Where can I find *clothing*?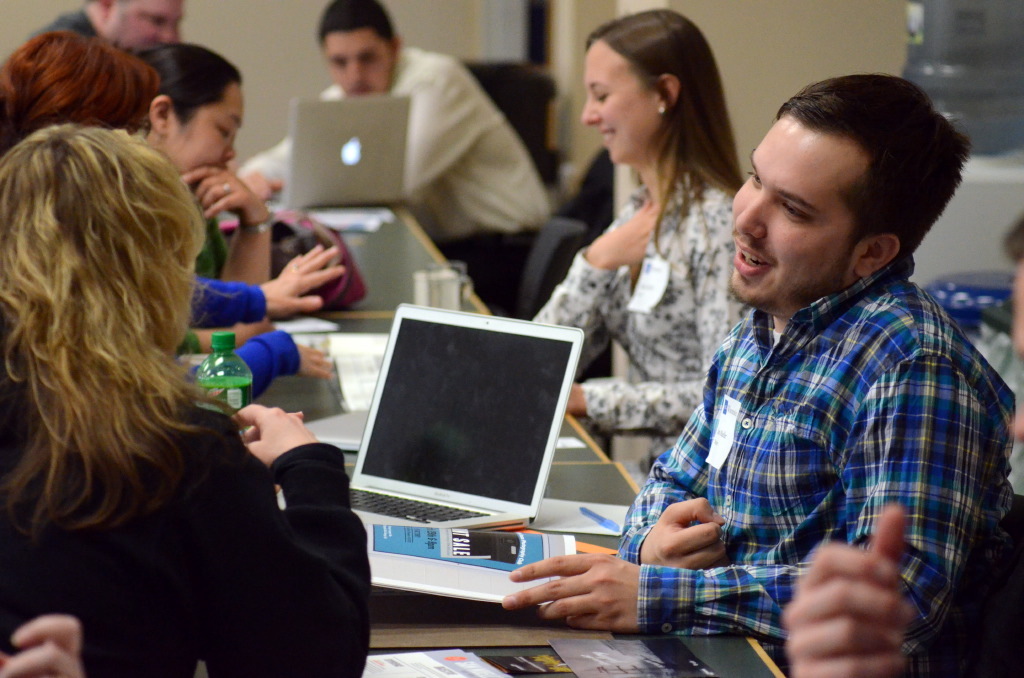
You can find it at 521 177 755 489.
